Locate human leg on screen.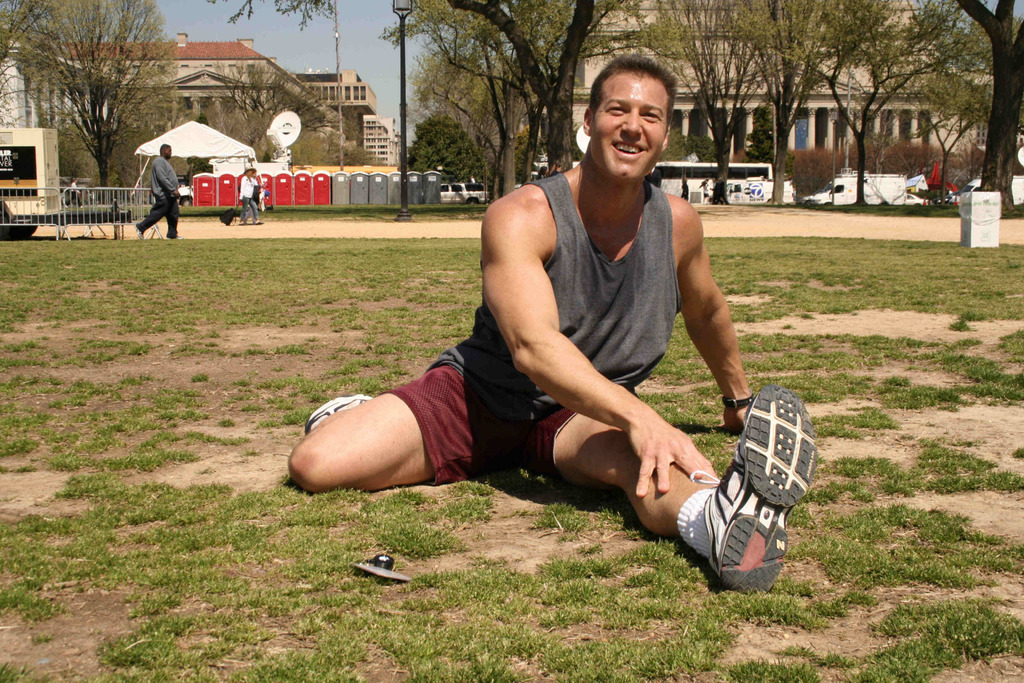
On screen at 249/198/262/224.
